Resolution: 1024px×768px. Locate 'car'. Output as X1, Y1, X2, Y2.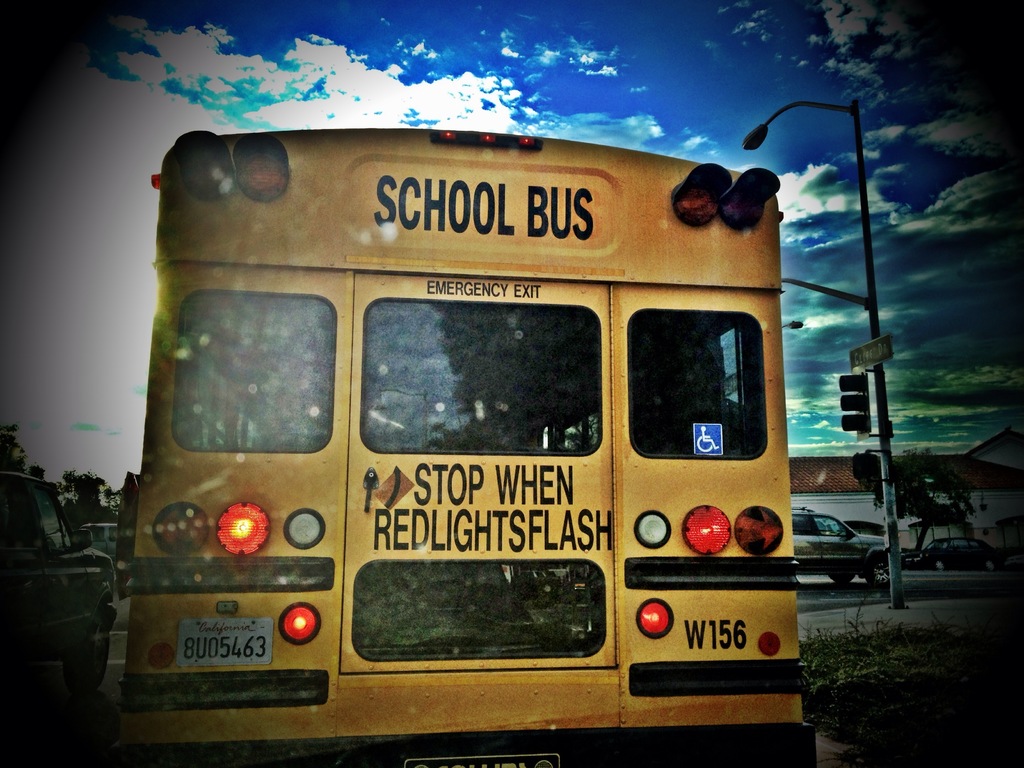
792, 500, 891, 589.
